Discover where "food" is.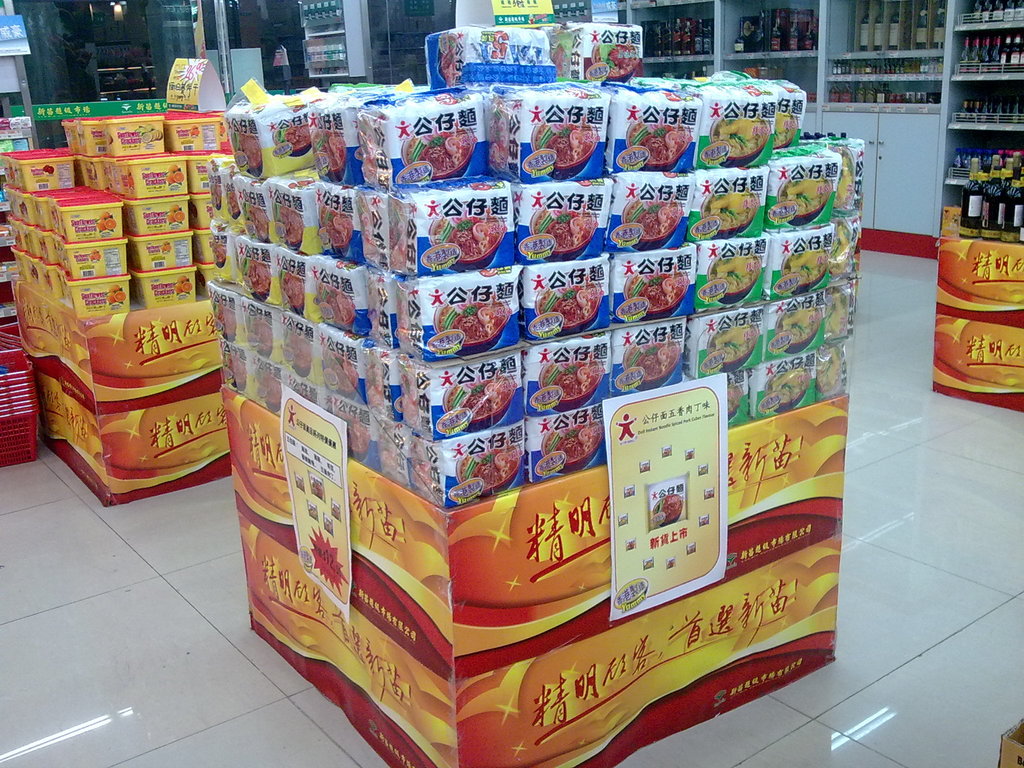
Discovered at 434 205 501 258.
